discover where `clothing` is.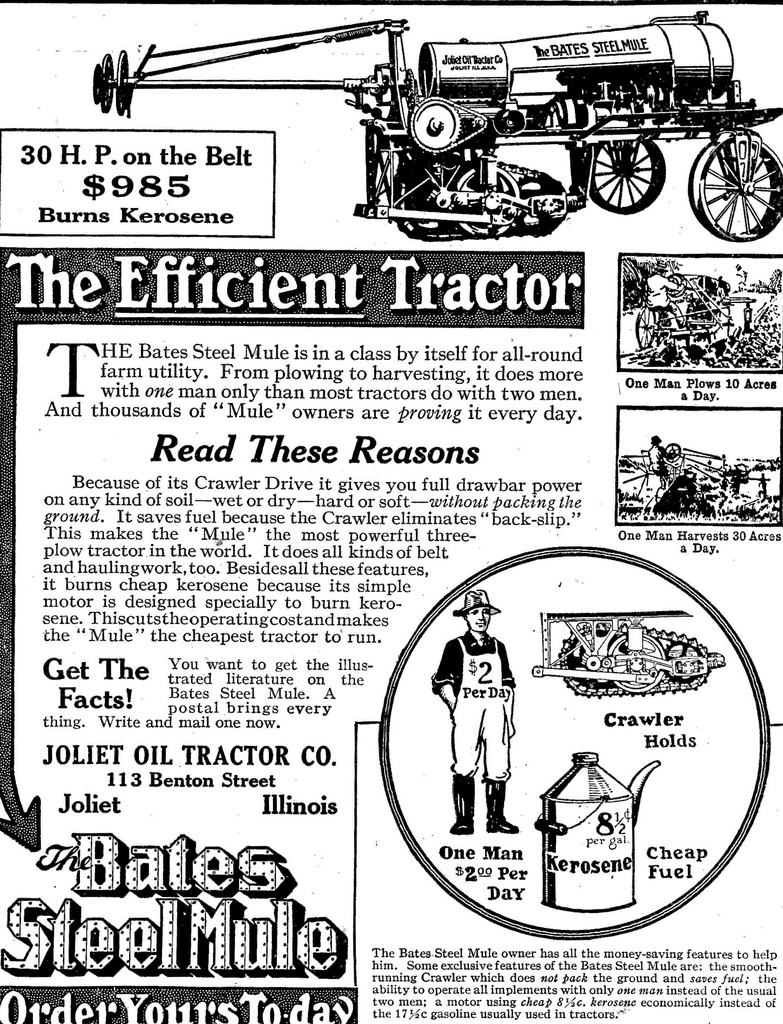
Discovered at l=644, t=276, r=677, b=307.
